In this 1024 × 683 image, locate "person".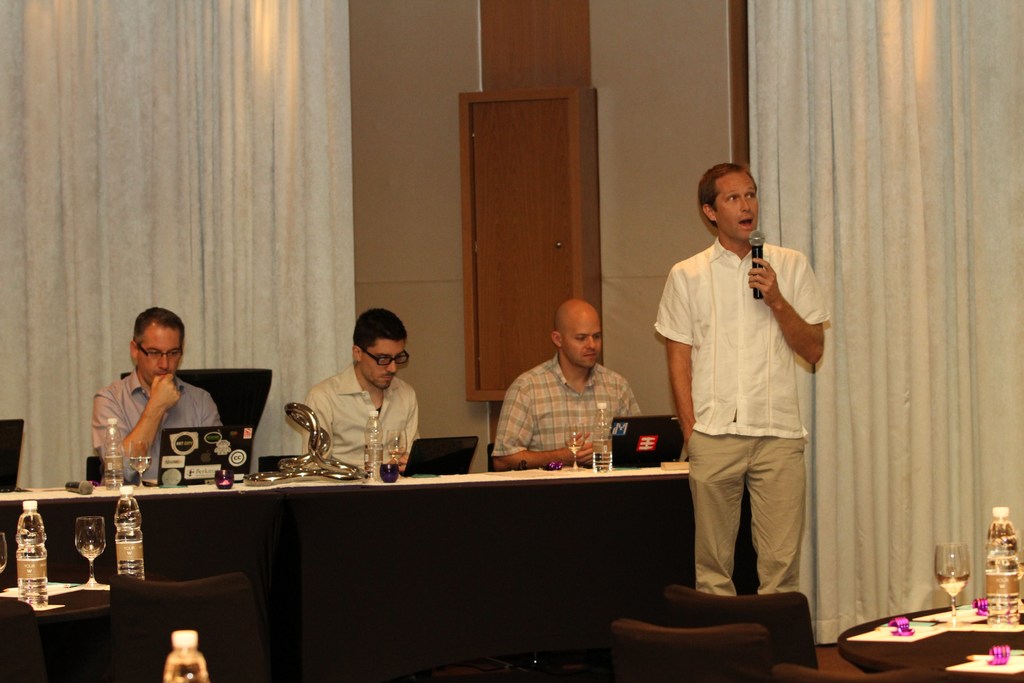
Bounding box: select_region(300, 308, 422, 475).
